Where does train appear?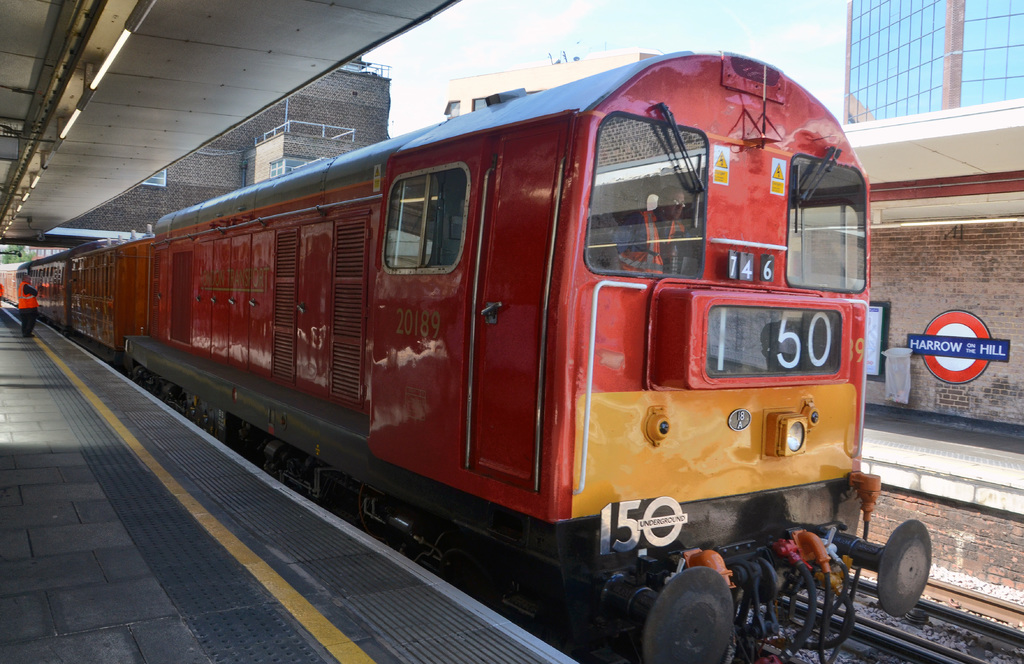
Appears at left=0, top=45, right=934, bottom=663.
